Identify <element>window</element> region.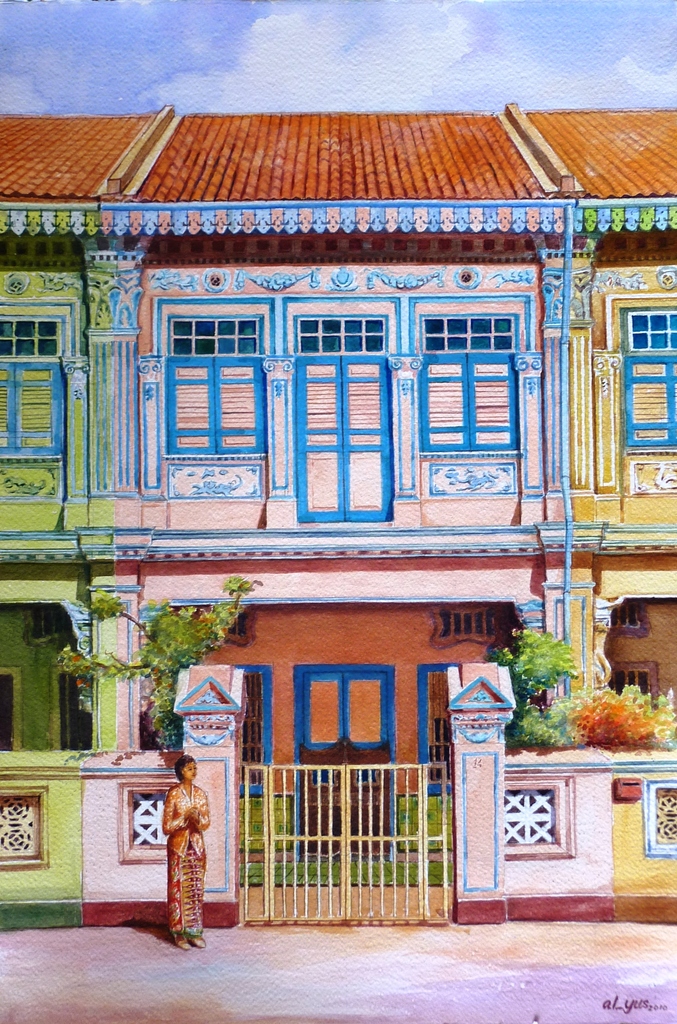
Region: bbox=(0, 664, 19, 749).
